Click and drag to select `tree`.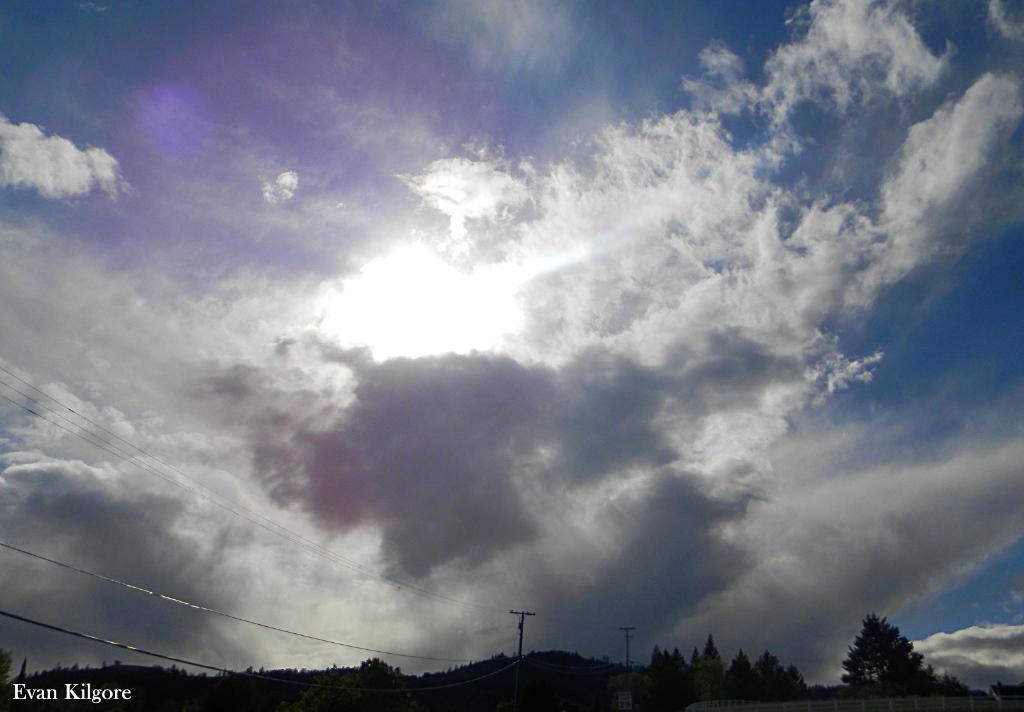
Selection: [x1=14, y1=658, x2=28, y2=681].
